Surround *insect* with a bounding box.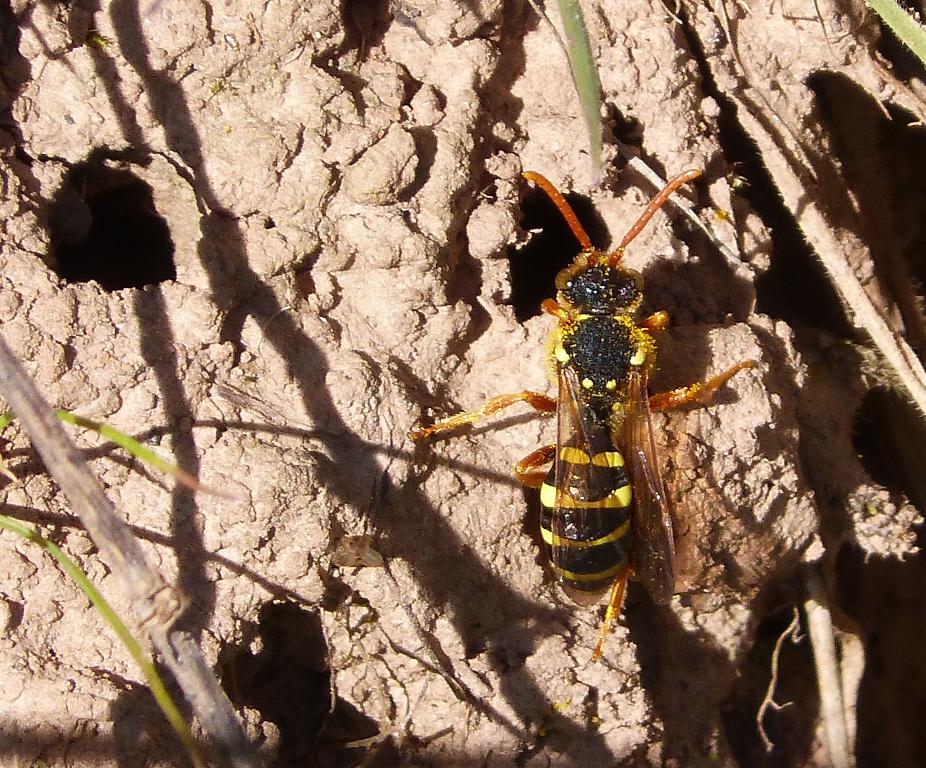
[409, 168, 760, 664].
